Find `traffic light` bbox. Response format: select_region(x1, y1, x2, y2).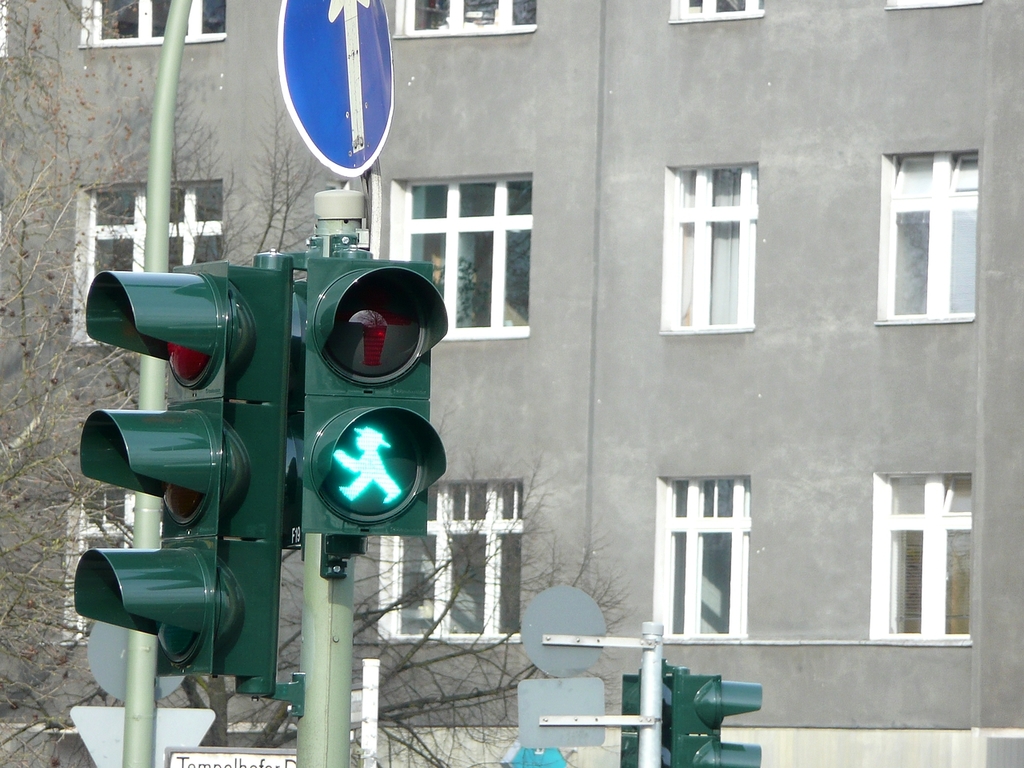
select_region(298, 232, 450, 580).
